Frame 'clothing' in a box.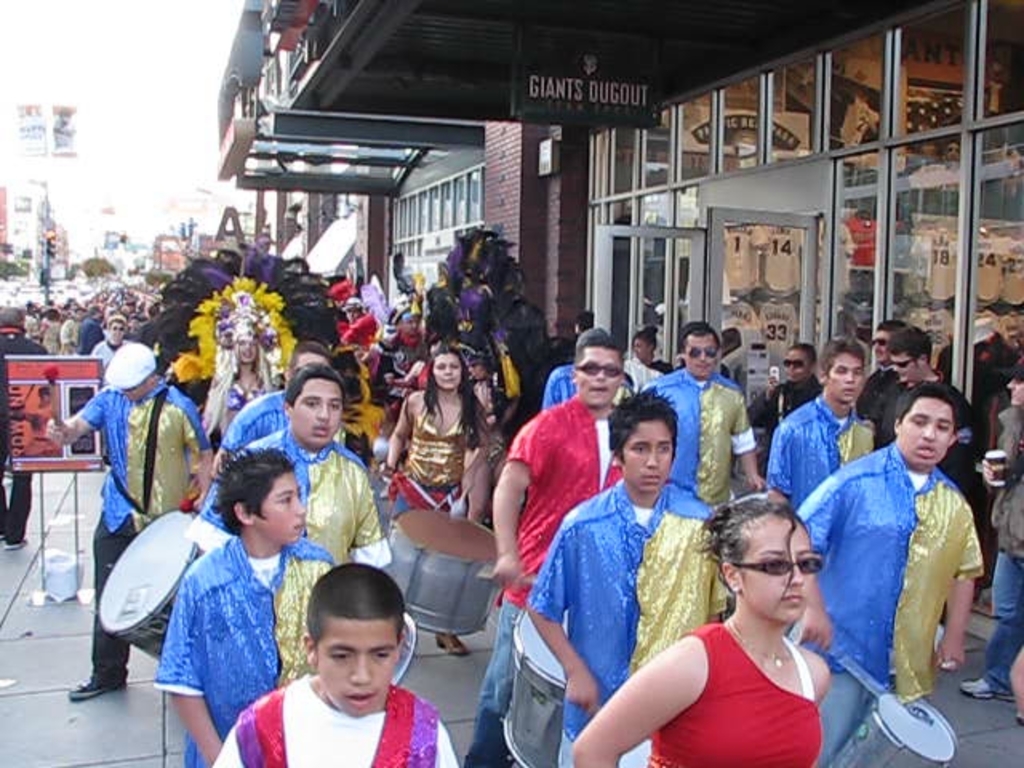
(left=643, top=368, right=758, bottom=515).
